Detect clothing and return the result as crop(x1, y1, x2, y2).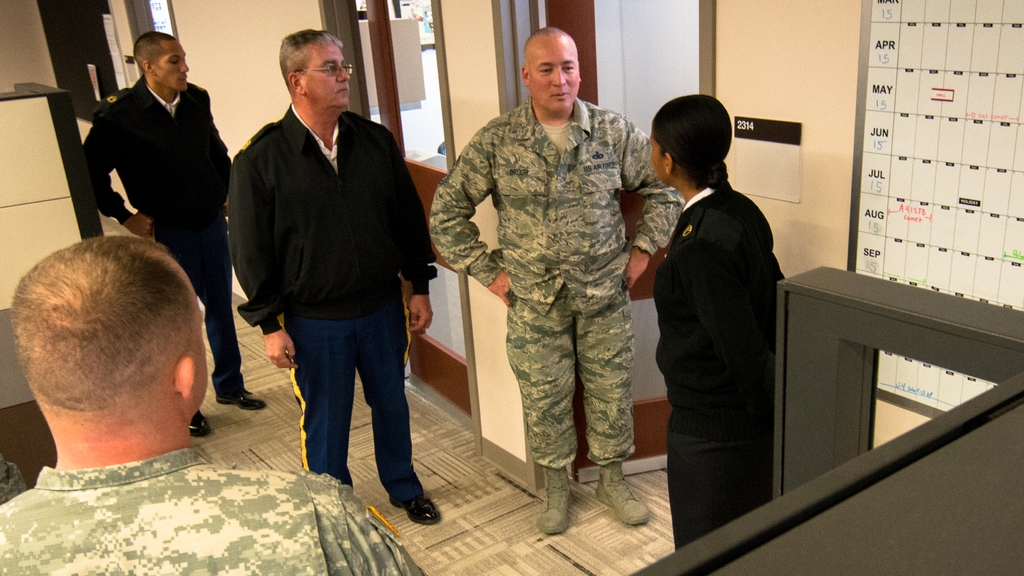
crop(445, 52, 662, 523).
